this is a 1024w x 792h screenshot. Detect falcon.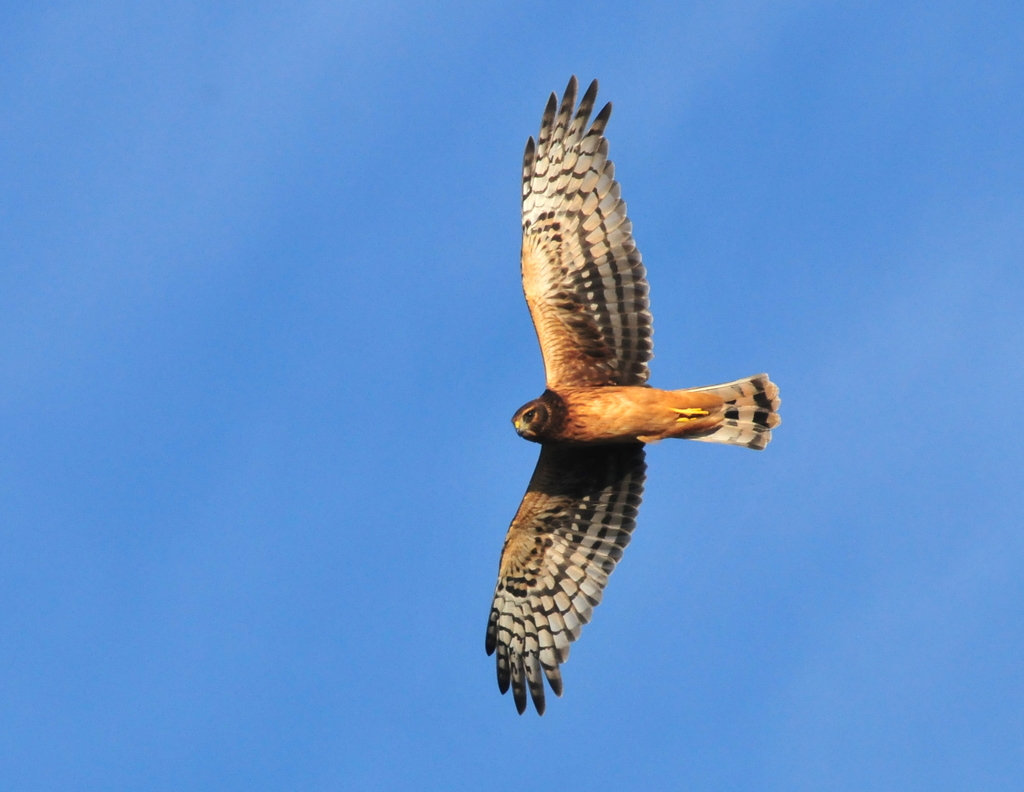
bbox(482, 75, 780, 715).
